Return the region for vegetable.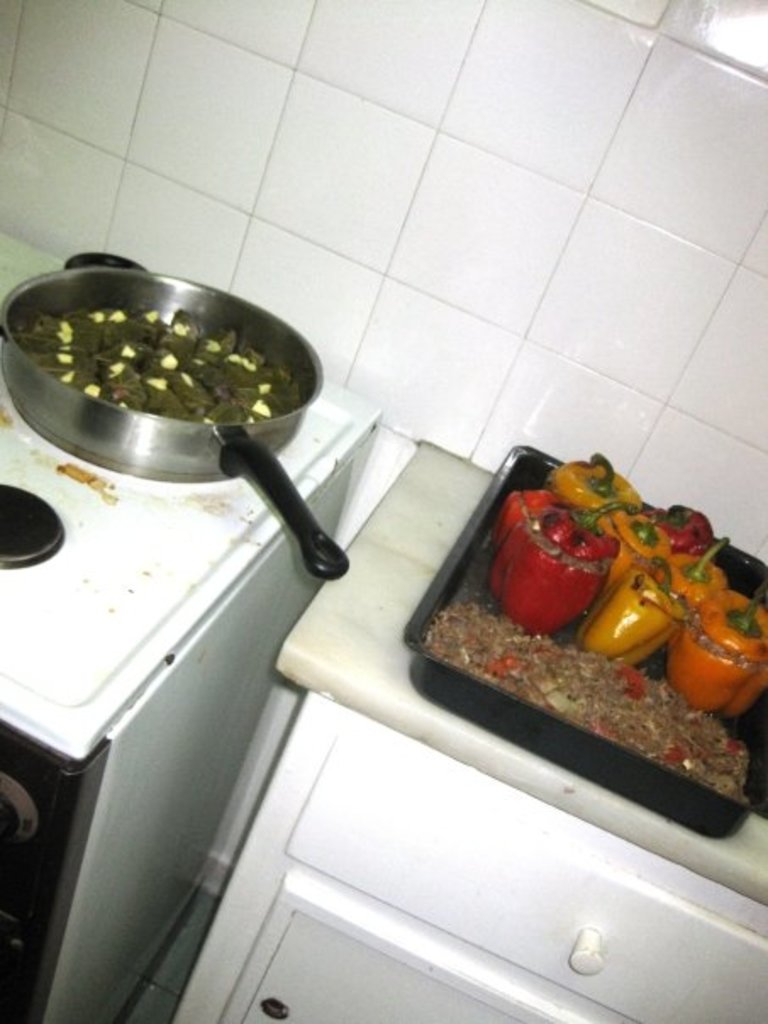
[670, 580, 766, 717].
